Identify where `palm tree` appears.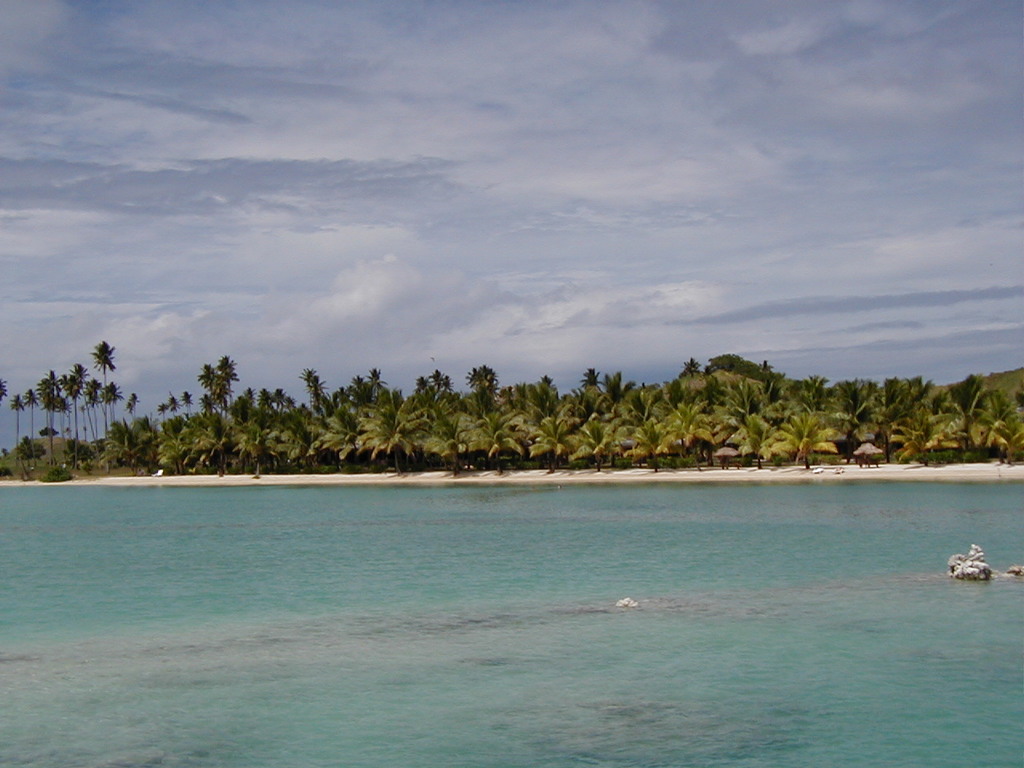
Appears at [604, 378, 644, 426].
